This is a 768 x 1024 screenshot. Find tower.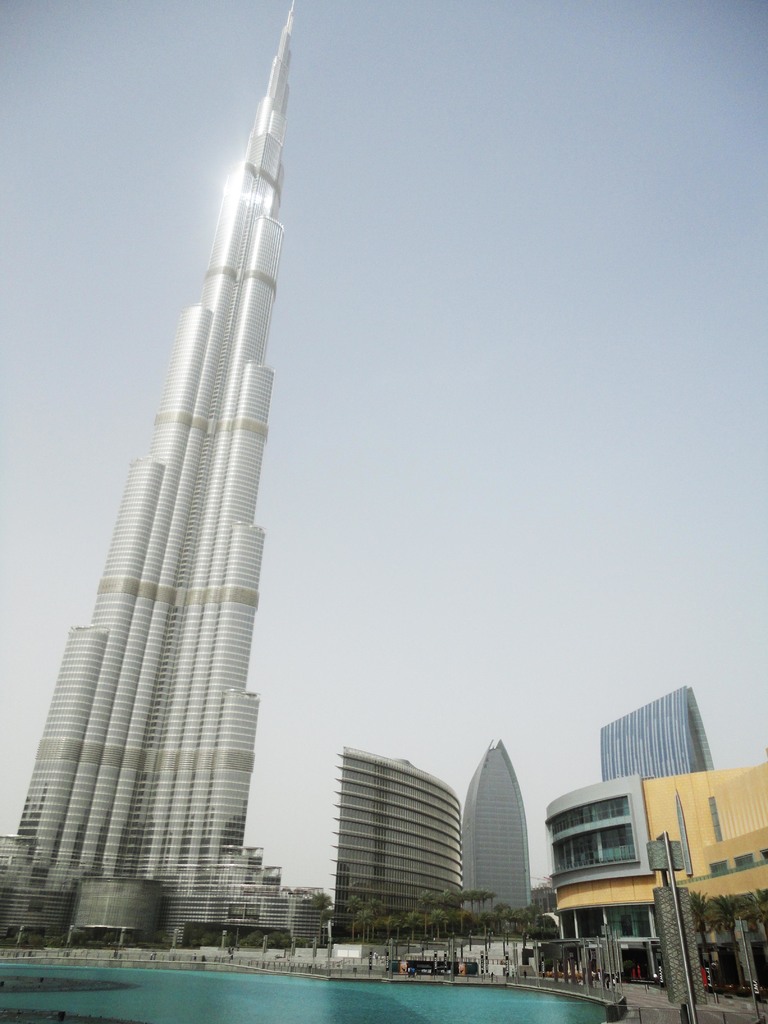
Bounding box: {"x1": 14, "y1": 19, "x2": 322, "y2": 985}.
